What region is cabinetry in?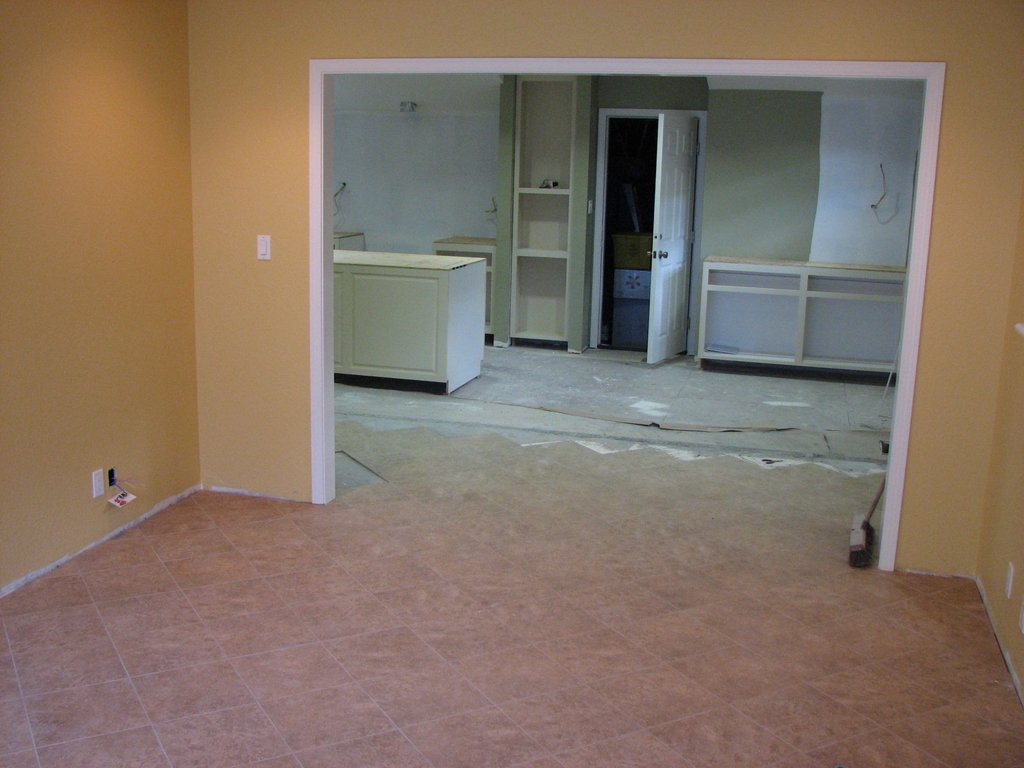
Rect(328, 242, 501, 392).
